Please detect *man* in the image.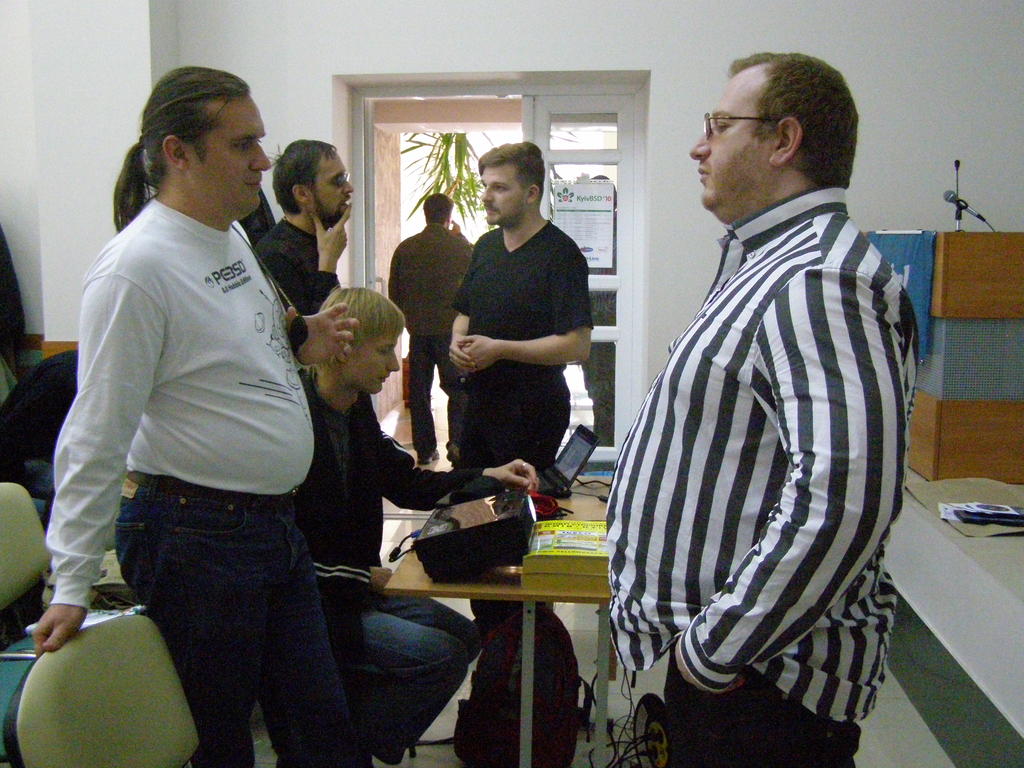
detection(605, 49, 923, 767).
